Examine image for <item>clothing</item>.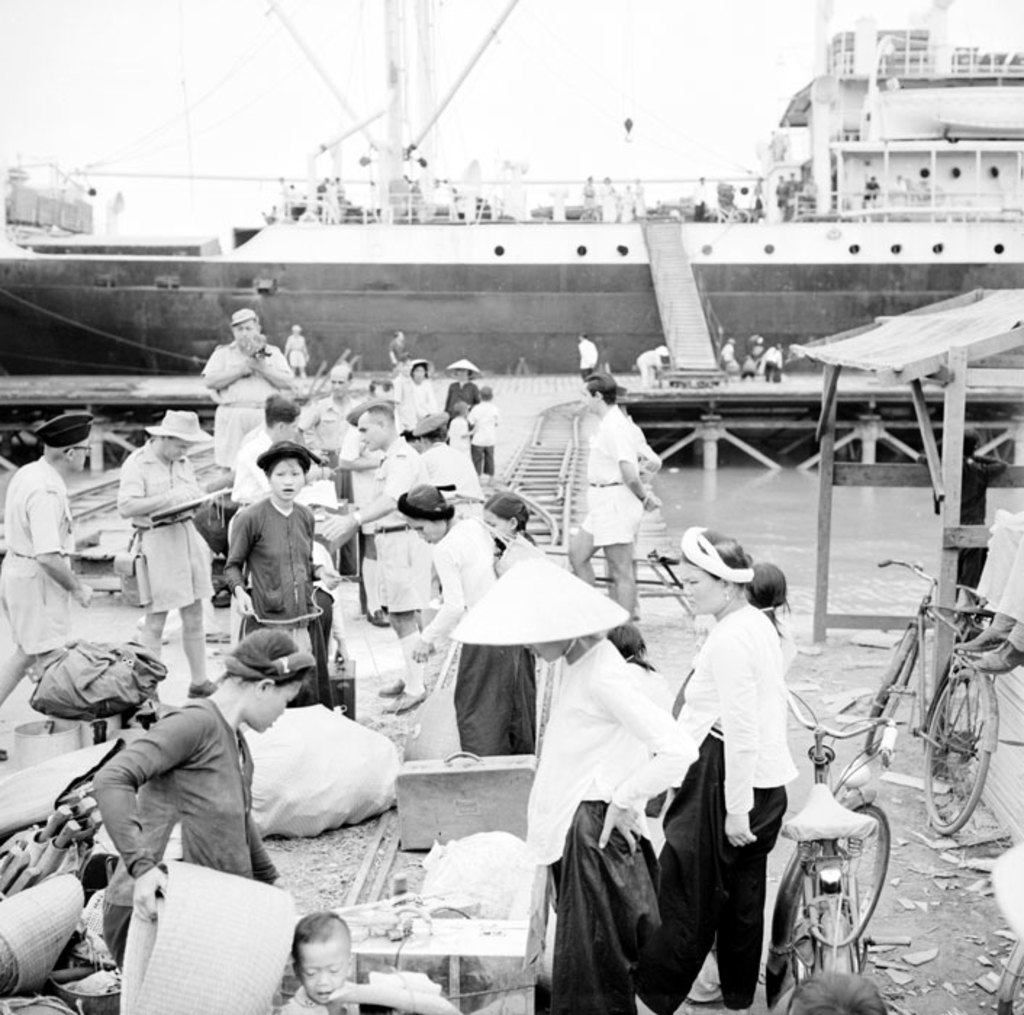
Examination result: l=693, t=615, r=780, b=1011.
